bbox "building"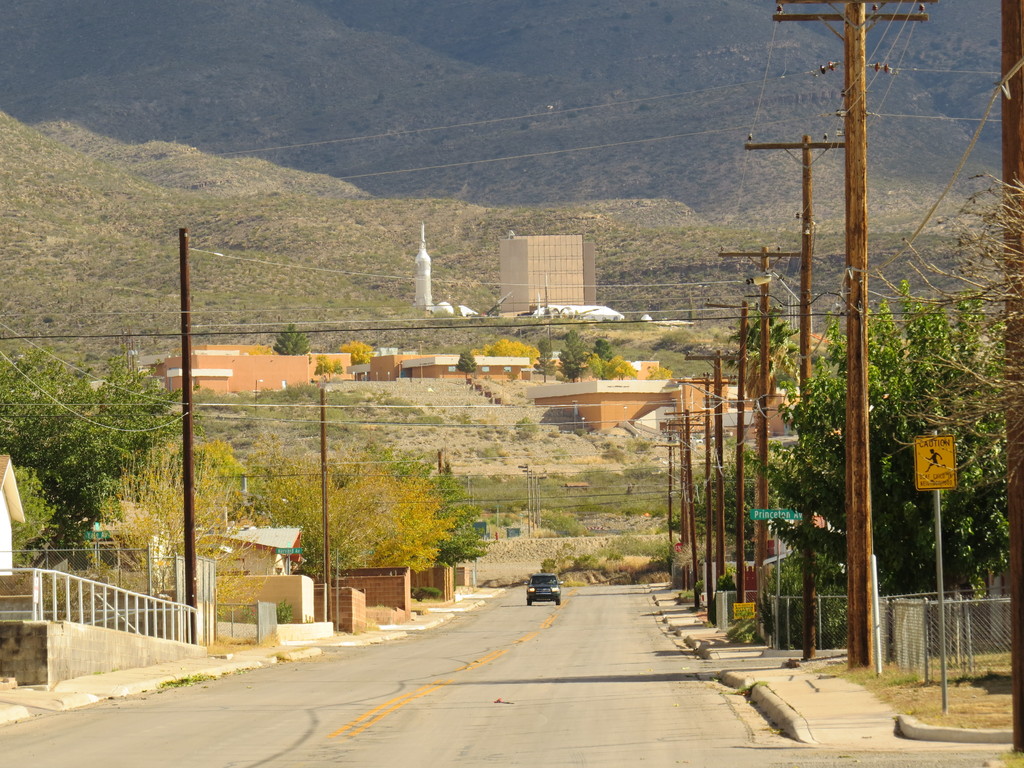
498, 230, 596, 316
